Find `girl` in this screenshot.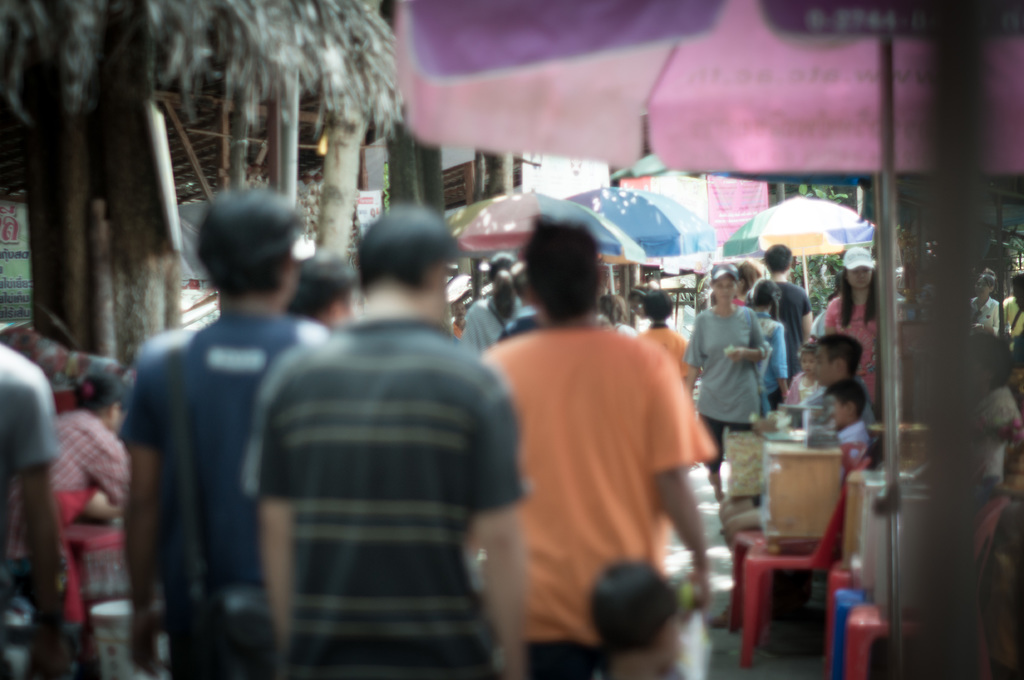
The bounding box for `girl` is x1=784 y1=336 x2=822 y2=406.
